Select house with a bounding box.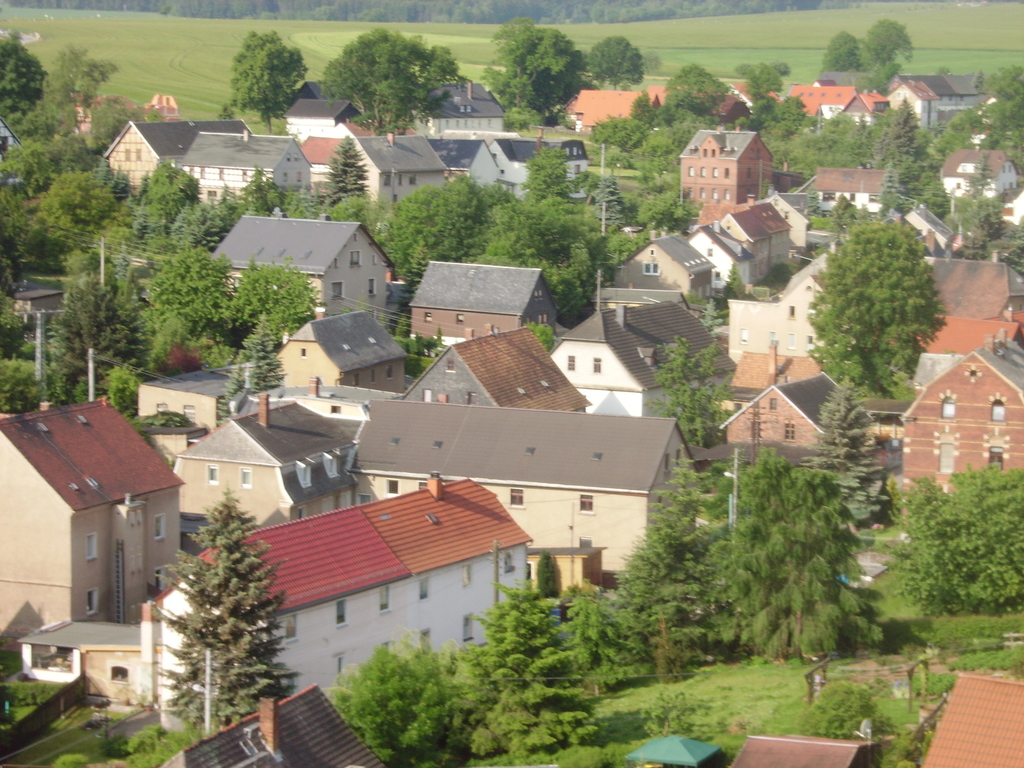
Rect(731, 250, 1023, 520).
